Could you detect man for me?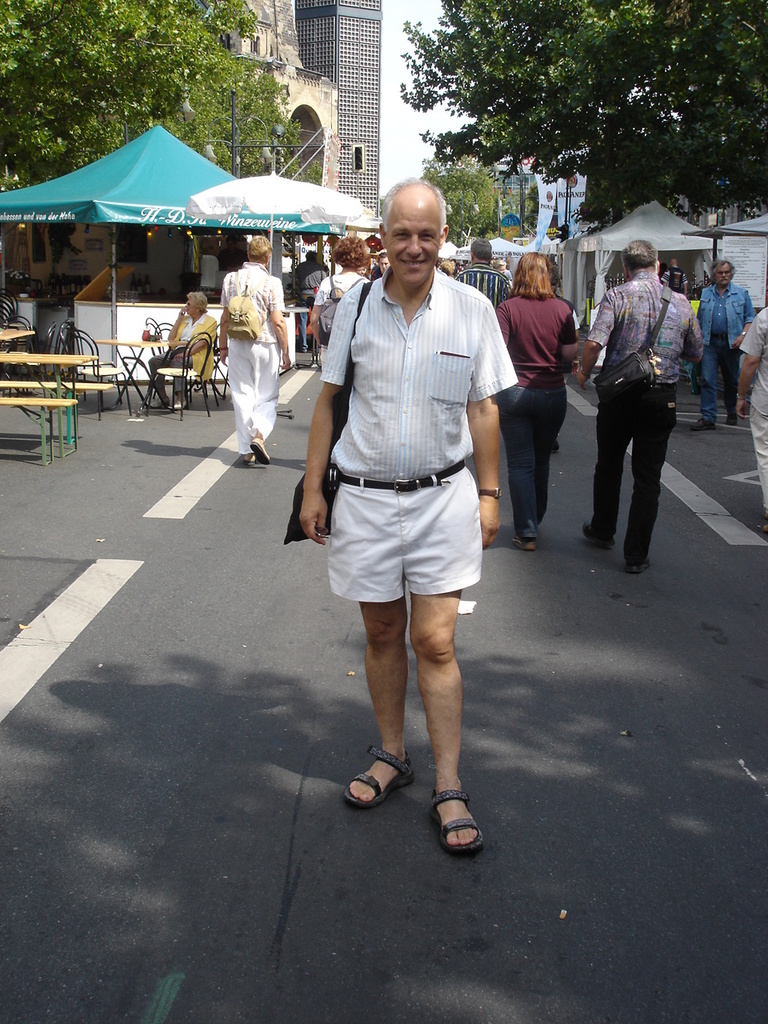
Detection result: {"left": 216, "top": 234, "right": 294, "bottom": 457}.
